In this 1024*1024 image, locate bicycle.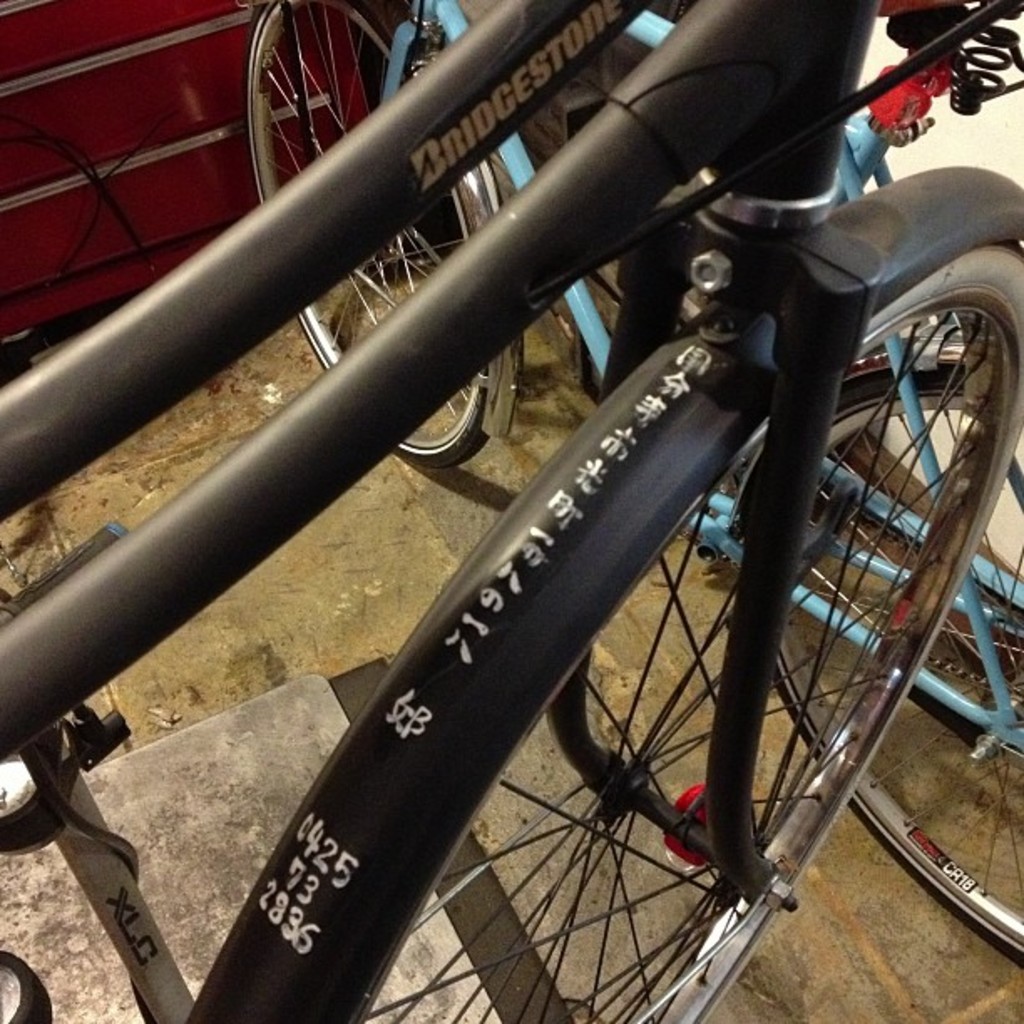
Bounding box: <region>0, 0, 1022, 1022</region>.
